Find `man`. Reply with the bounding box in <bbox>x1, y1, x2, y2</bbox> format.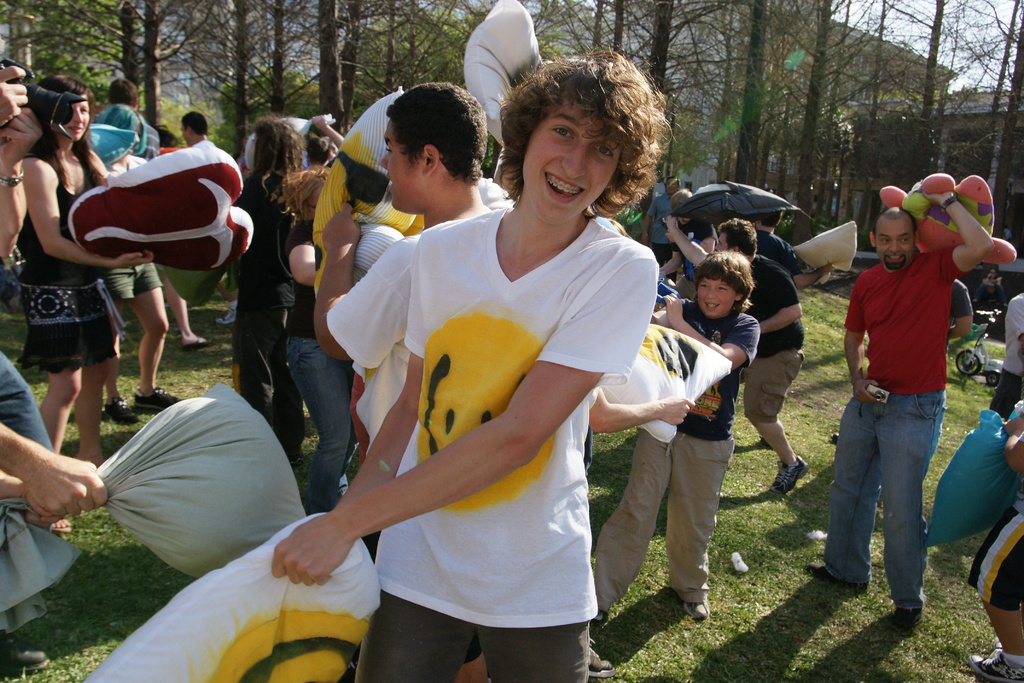
<bbox>714, 215, 808, 497</bbox>.
